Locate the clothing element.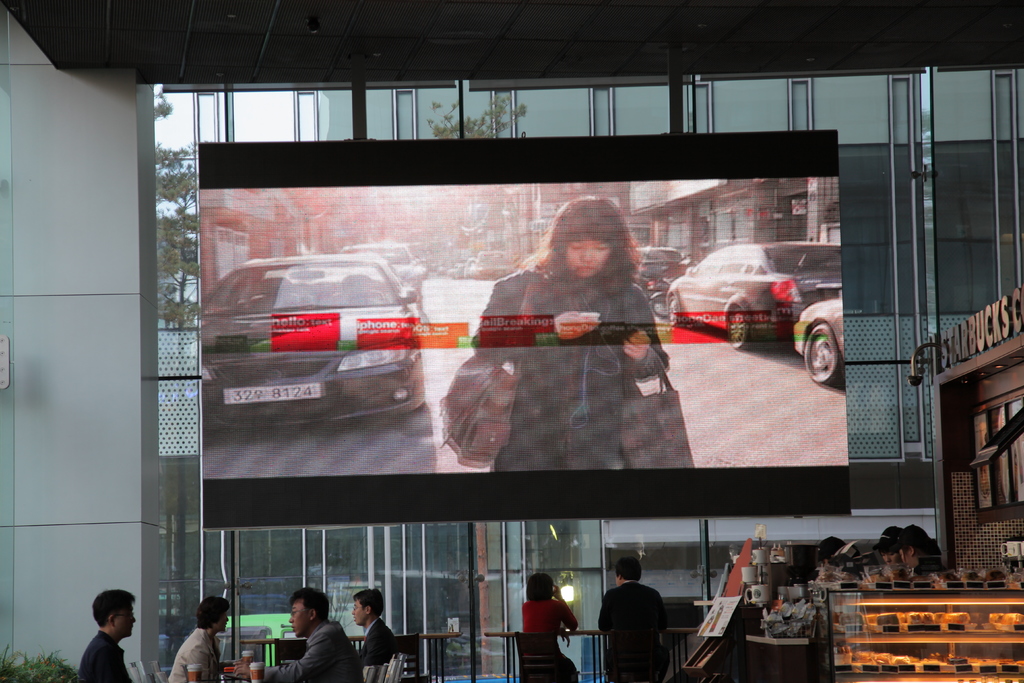
Element bbox: BBox(516, 598, 587, 682).
